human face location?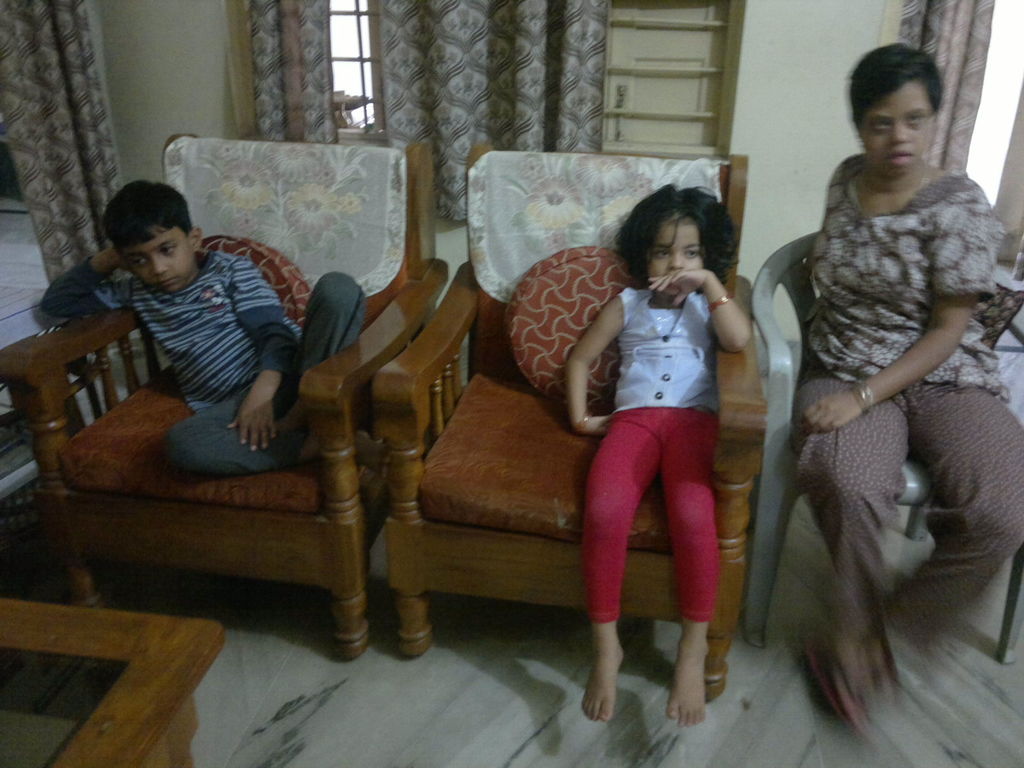
rect(646, 212, 705, 294)
